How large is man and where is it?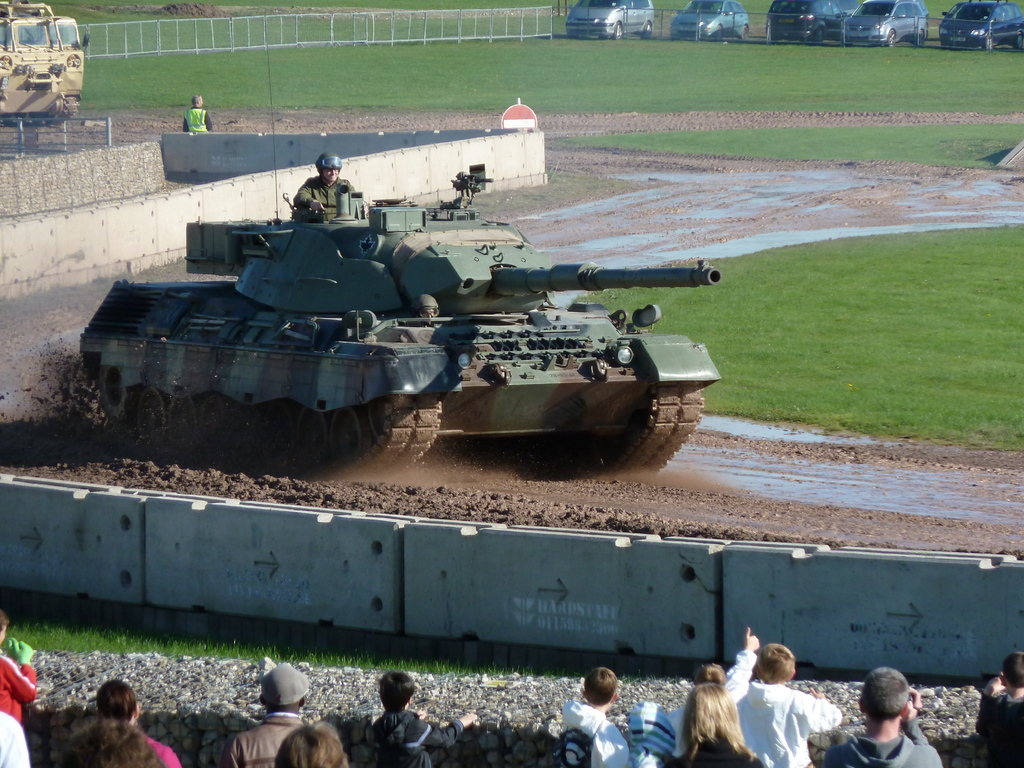
Bounding box: locate(221, 664, 335, 767).
